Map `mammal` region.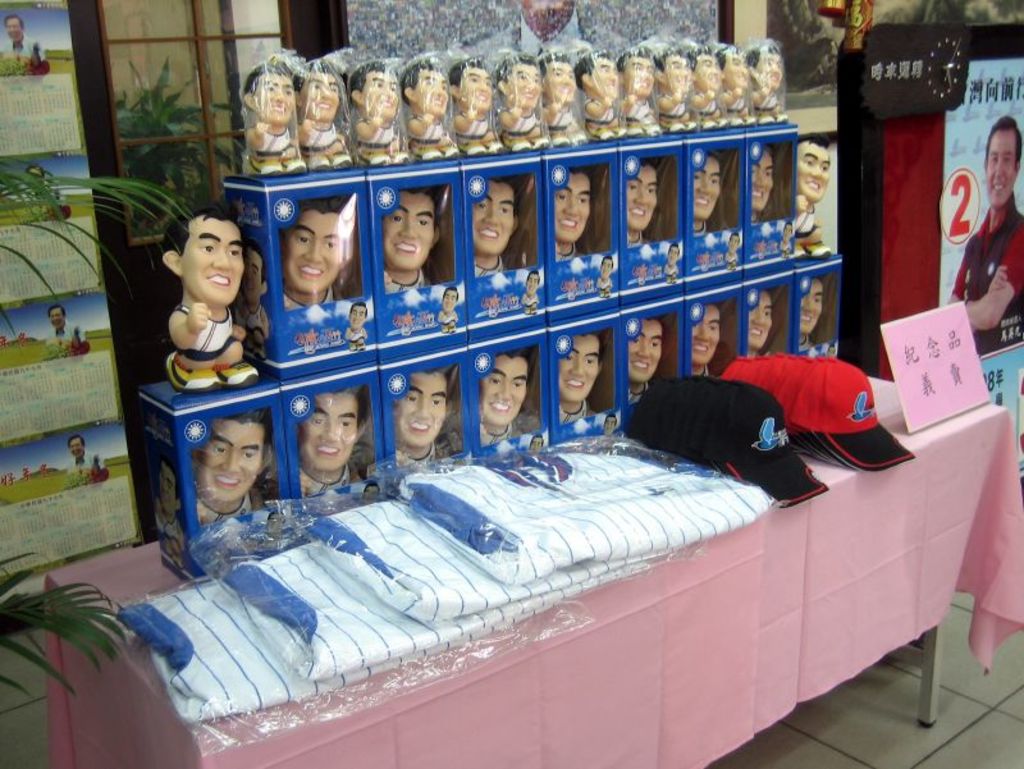
Mapped to (557, 329, 605, 425).
